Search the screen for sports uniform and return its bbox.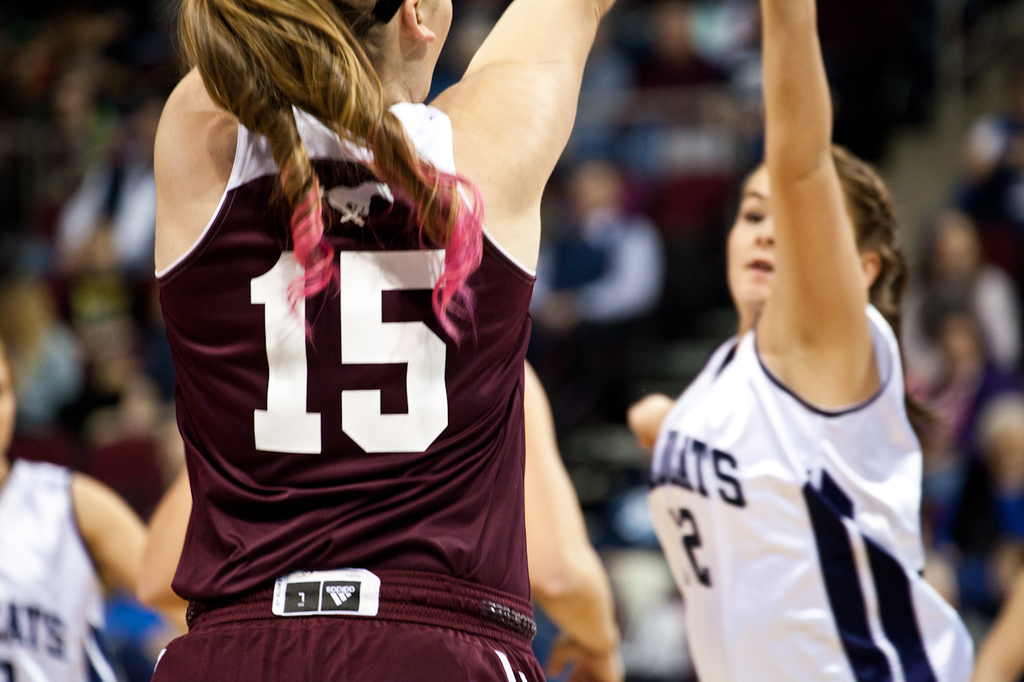
Found: [left=134, top=36, right=523, bottom=635].
